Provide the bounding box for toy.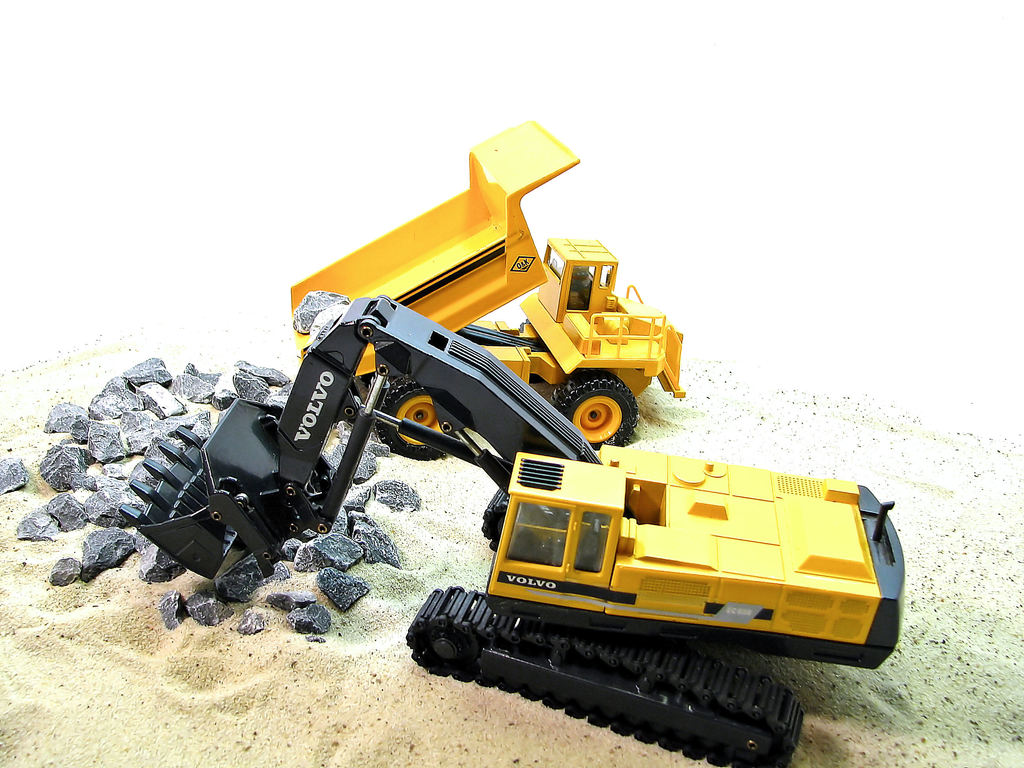
crop(77, 124, 840, 677).
